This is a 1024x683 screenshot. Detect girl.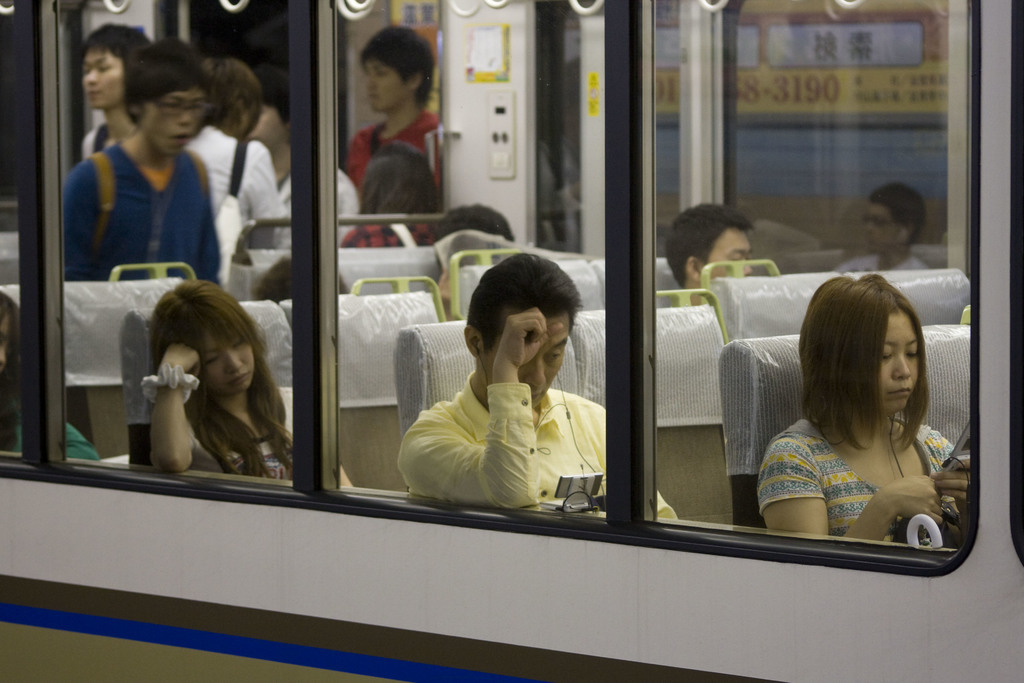
(left=147, top=273, right=344, bottom=483).
